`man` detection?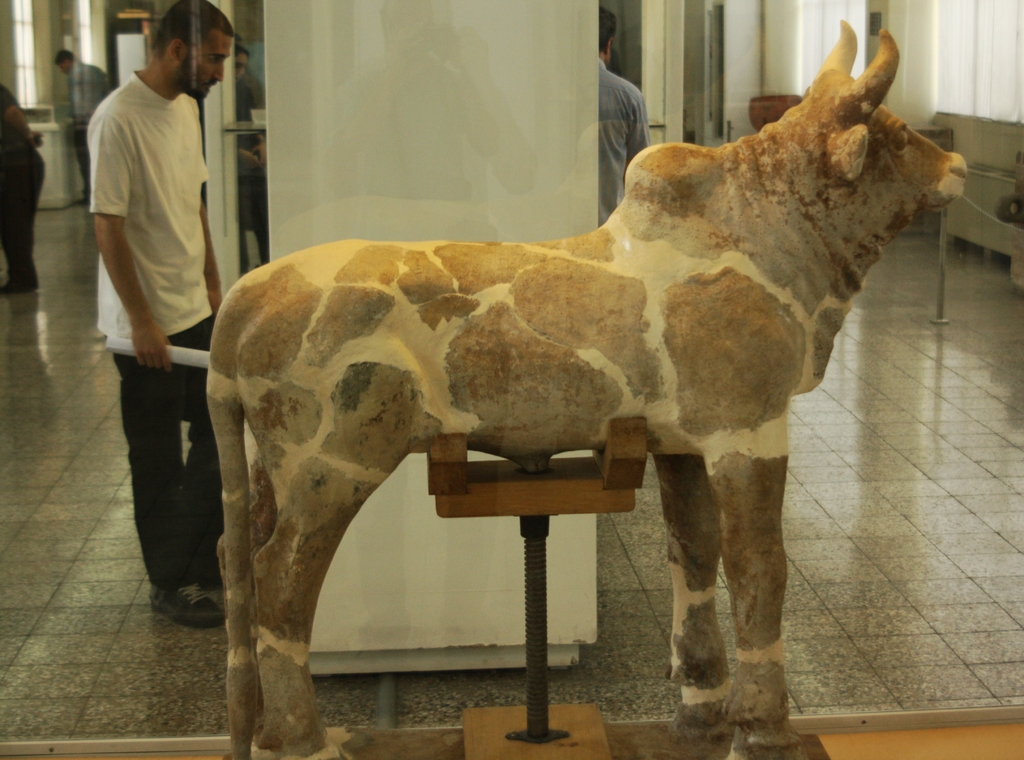
{"left": 0, "top": 87, "right": 56, "bottom": 301}
